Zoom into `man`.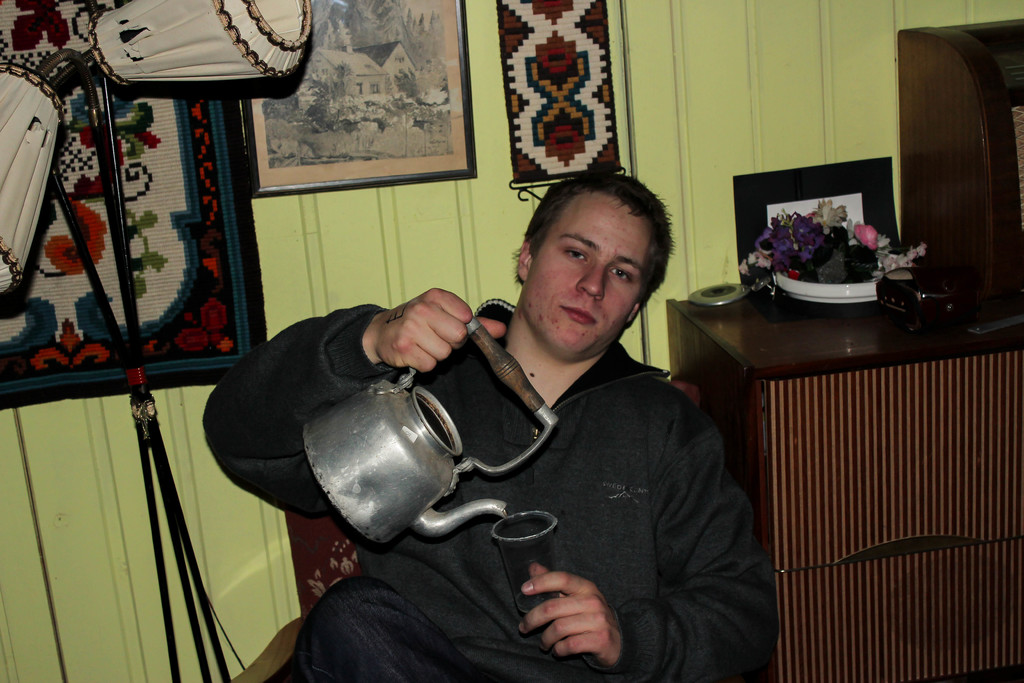
Zoom target: x1=161, y1=101, x2=873, y2=682.
